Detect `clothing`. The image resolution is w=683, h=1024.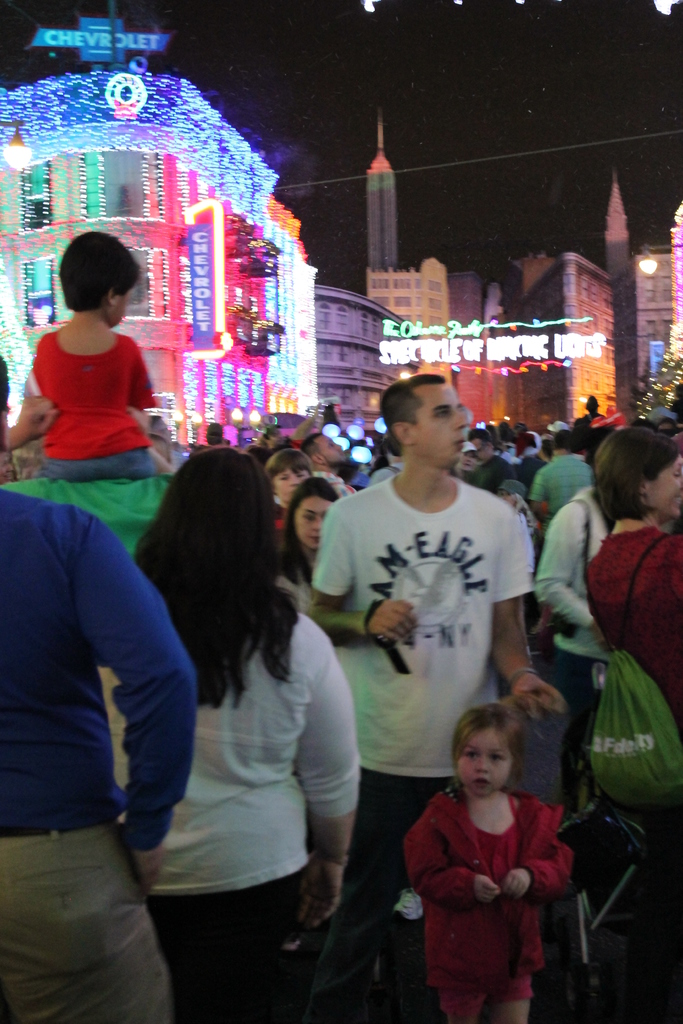
crop(403, 768, 577, 1004).
